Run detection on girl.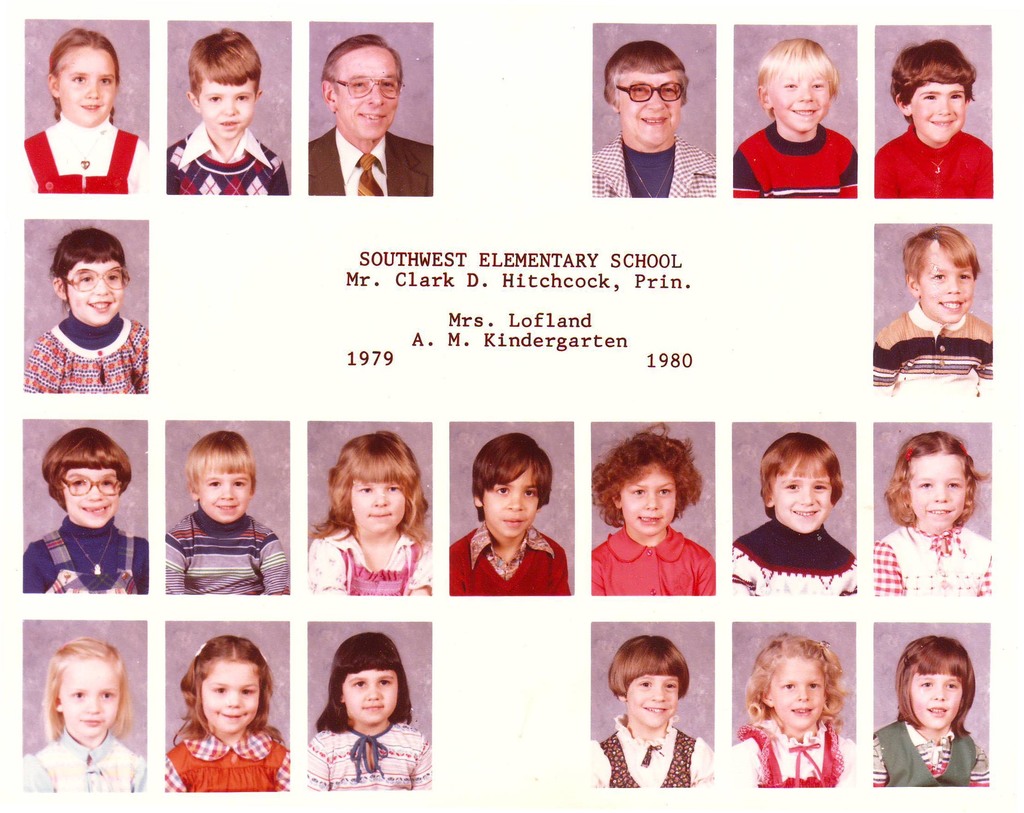
Result: [166, 503, 292, 594].
